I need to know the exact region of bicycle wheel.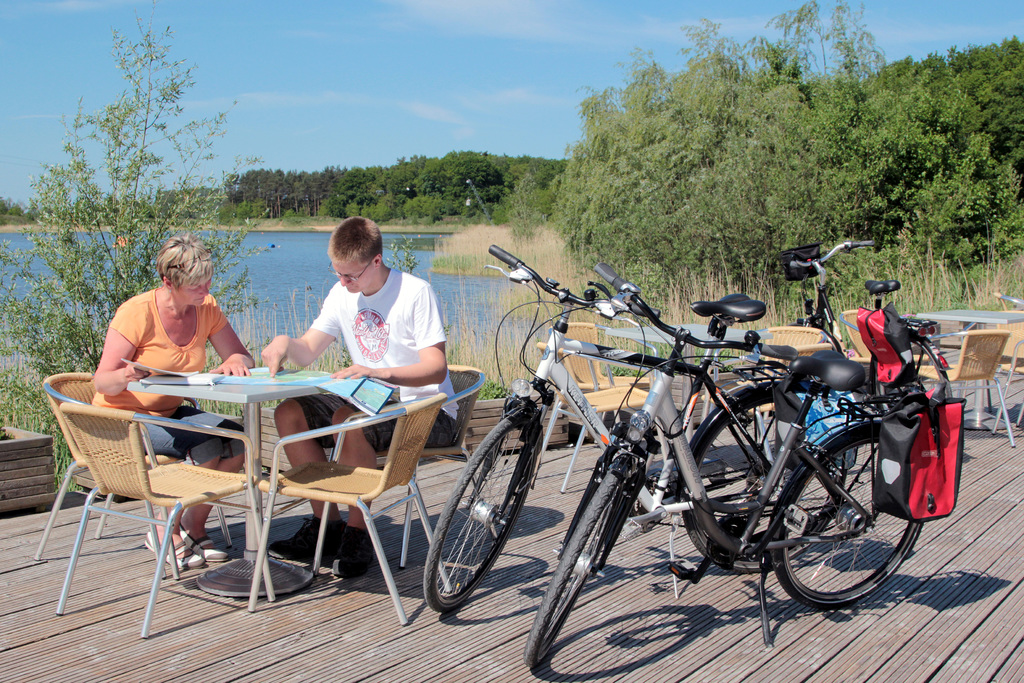
Region: box(681, 388, 844, 576).
